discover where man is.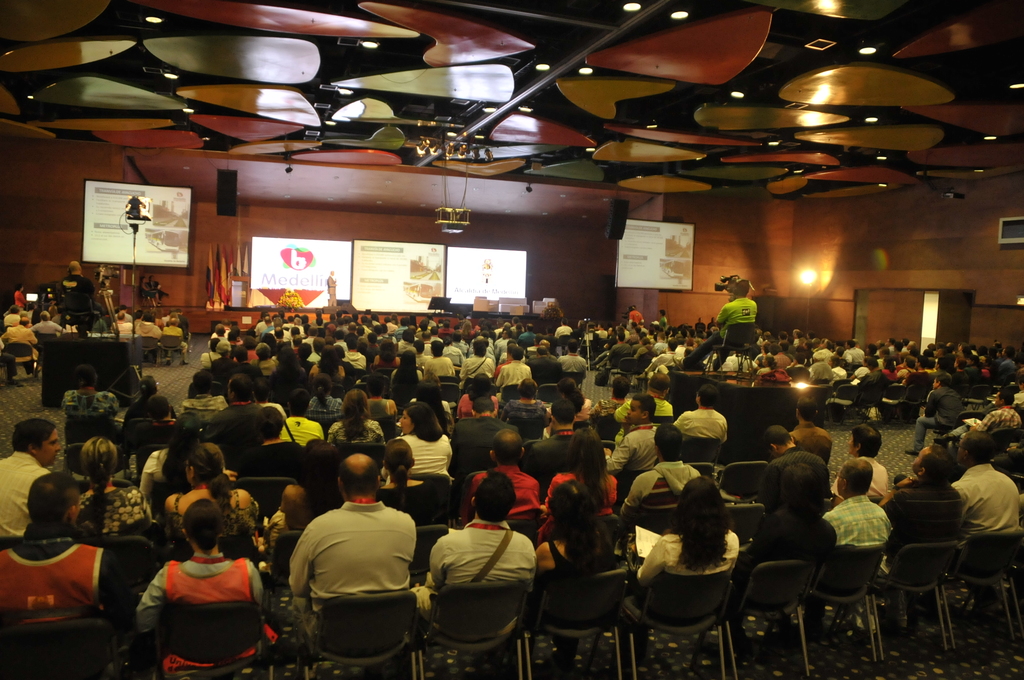
Discovered at bbox=(0, 417, 62, 541).
